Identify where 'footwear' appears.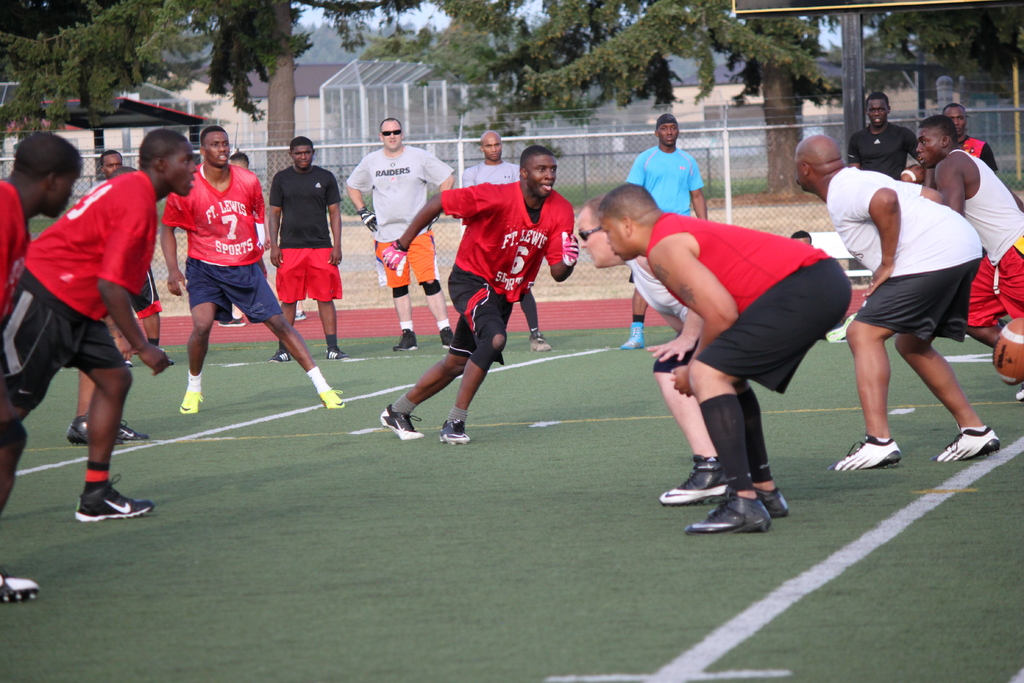
Appears at l=933, t=423, r=999, b=465.
